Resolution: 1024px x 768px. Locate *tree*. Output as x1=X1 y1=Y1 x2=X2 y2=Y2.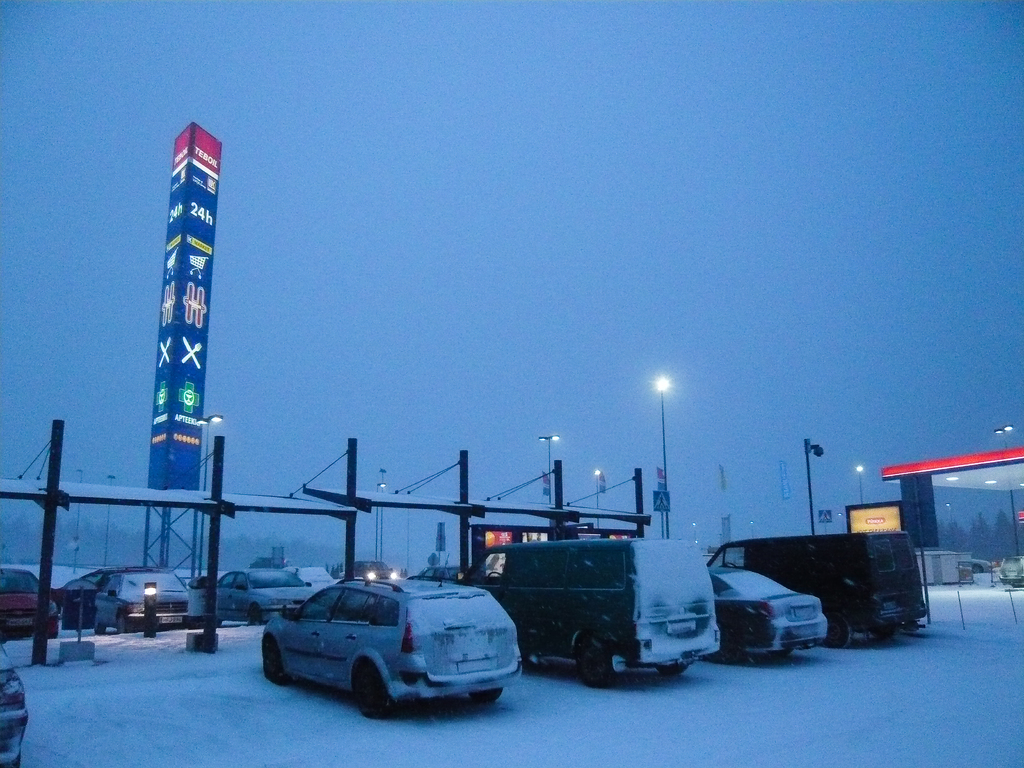
x1=996 y1=510 x2=1023 y2=560.
